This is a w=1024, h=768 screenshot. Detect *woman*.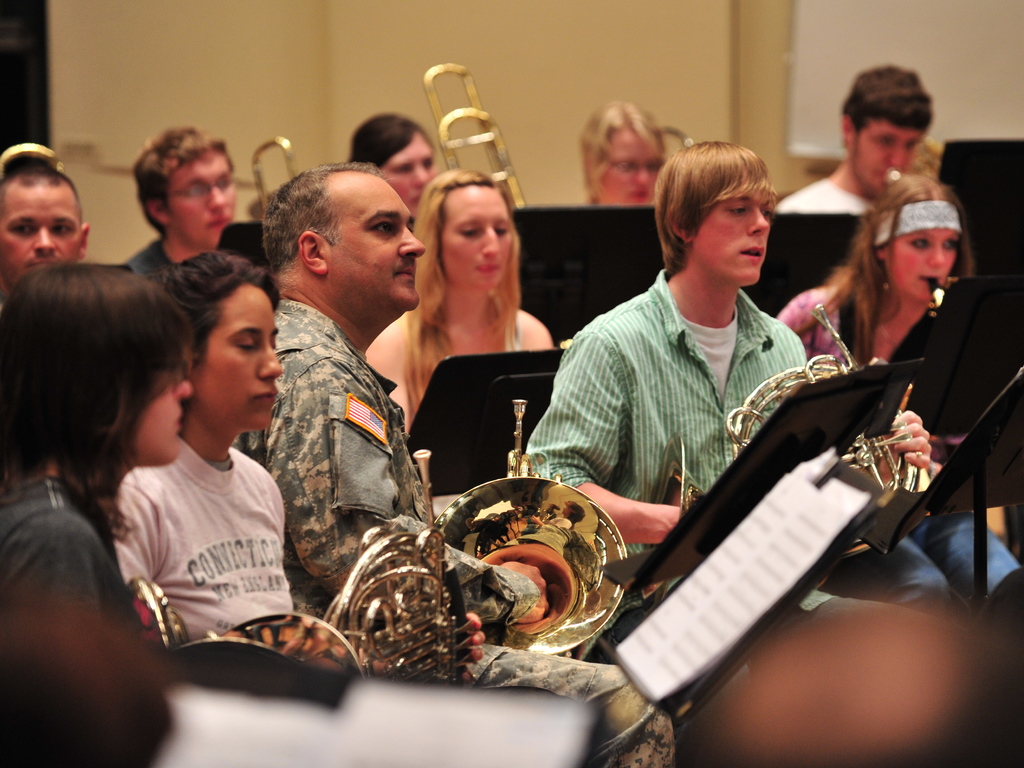
[776, 172, 972, 363].
